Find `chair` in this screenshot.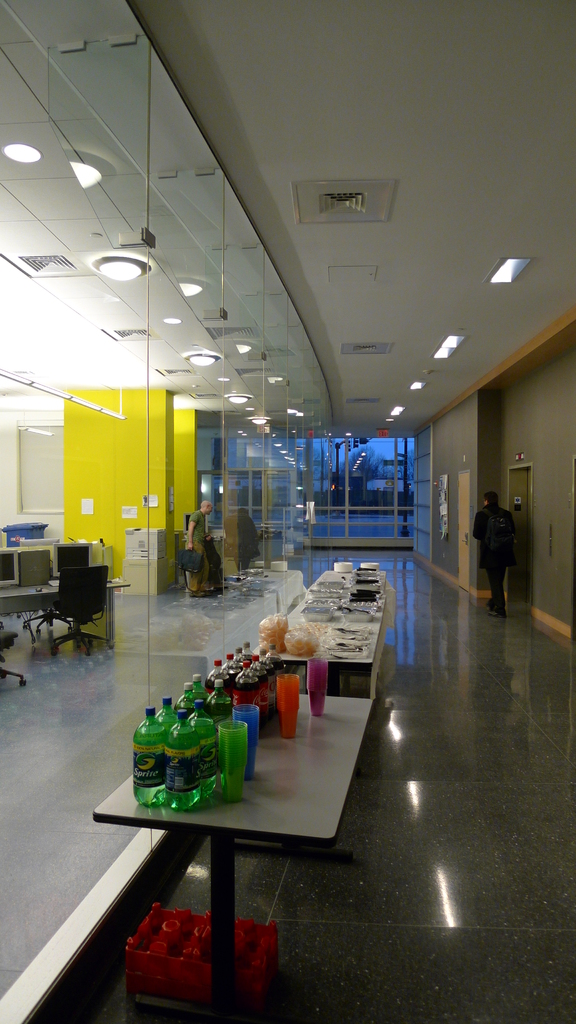
The bounding box for `chair` is x1=0 y1=624 x2=33 y2=696.
